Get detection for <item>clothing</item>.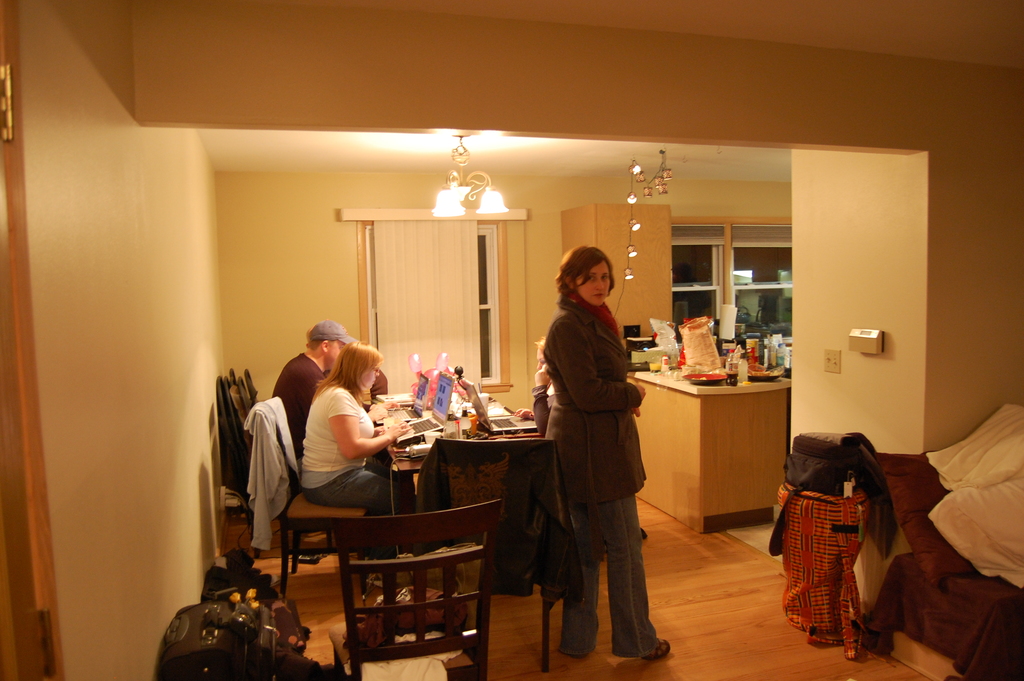
Detection: bbox(242, 405, 300, 549).
